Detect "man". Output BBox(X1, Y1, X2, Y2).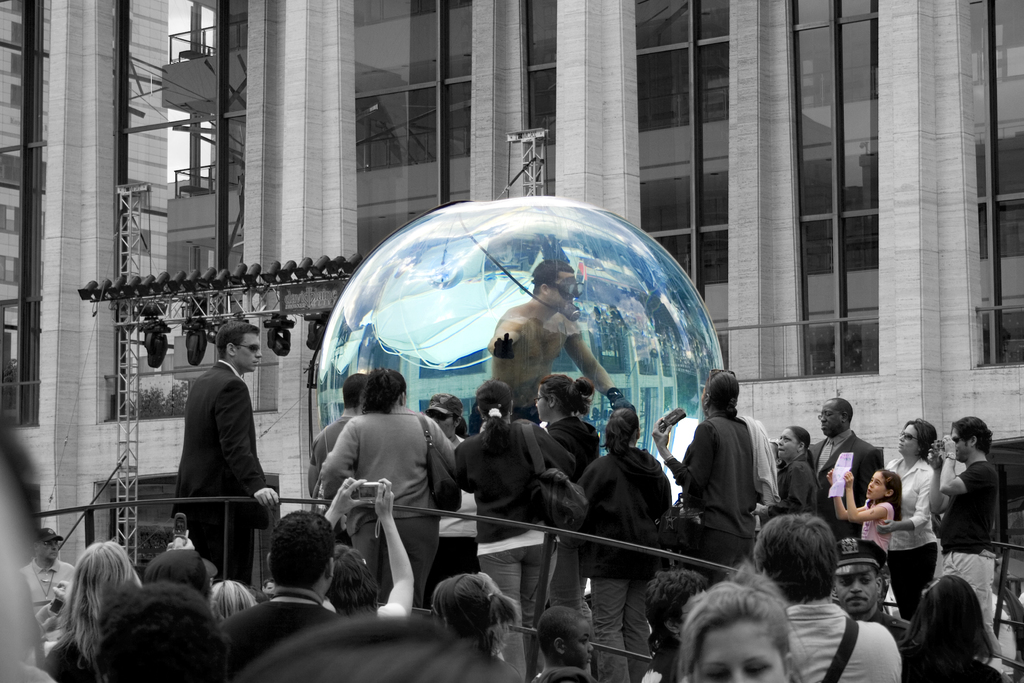
BBox(829, 536, 908, 643).
